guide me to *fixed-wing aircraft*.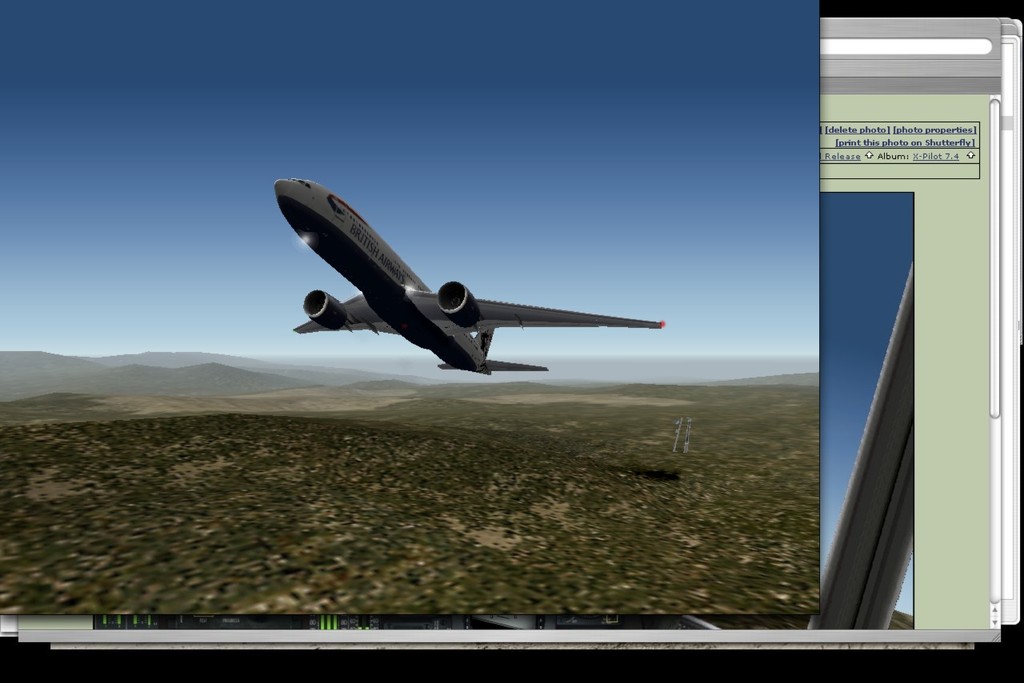
Guidance: l=274, t=178, r=668, b=377.
